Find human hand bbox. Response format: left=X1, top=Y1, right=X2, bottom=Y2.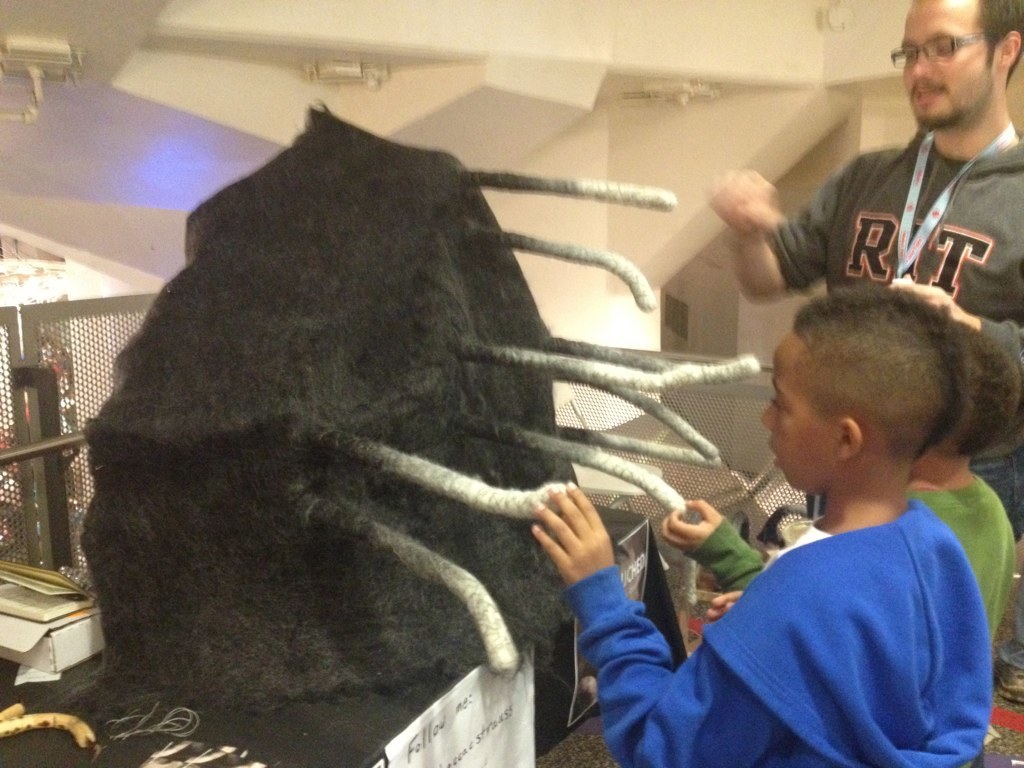
left=528, top=476, right=618, bottom=590.
